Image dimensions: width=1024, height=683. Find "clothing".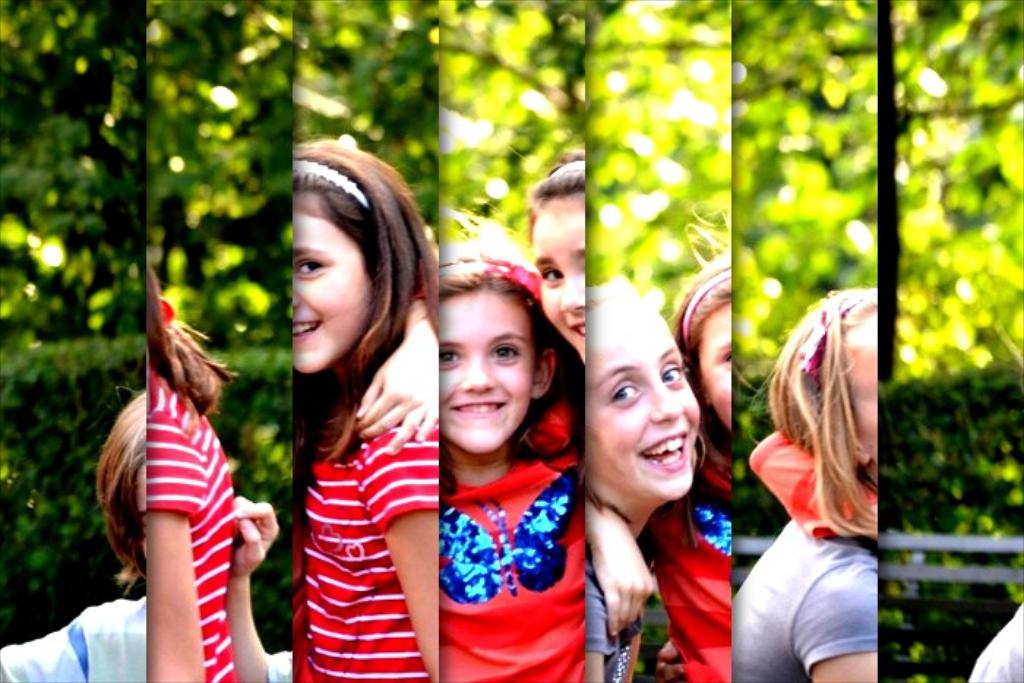
[left=148, top=357, right=238, bottom=682].
